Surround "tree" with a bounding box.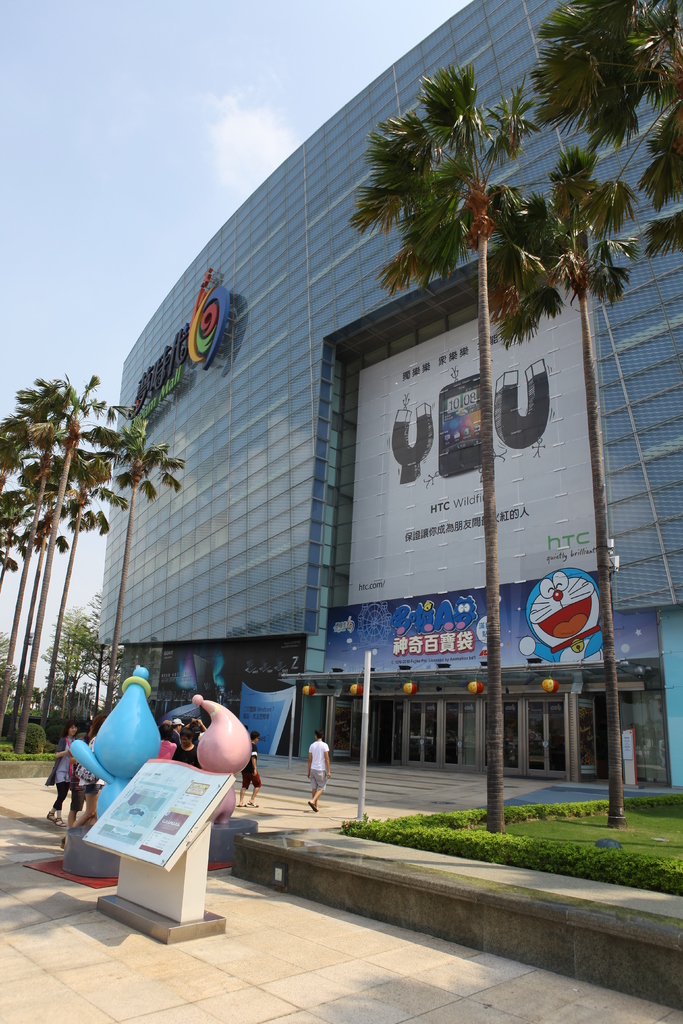
box=[527, 0, 682, 260].
